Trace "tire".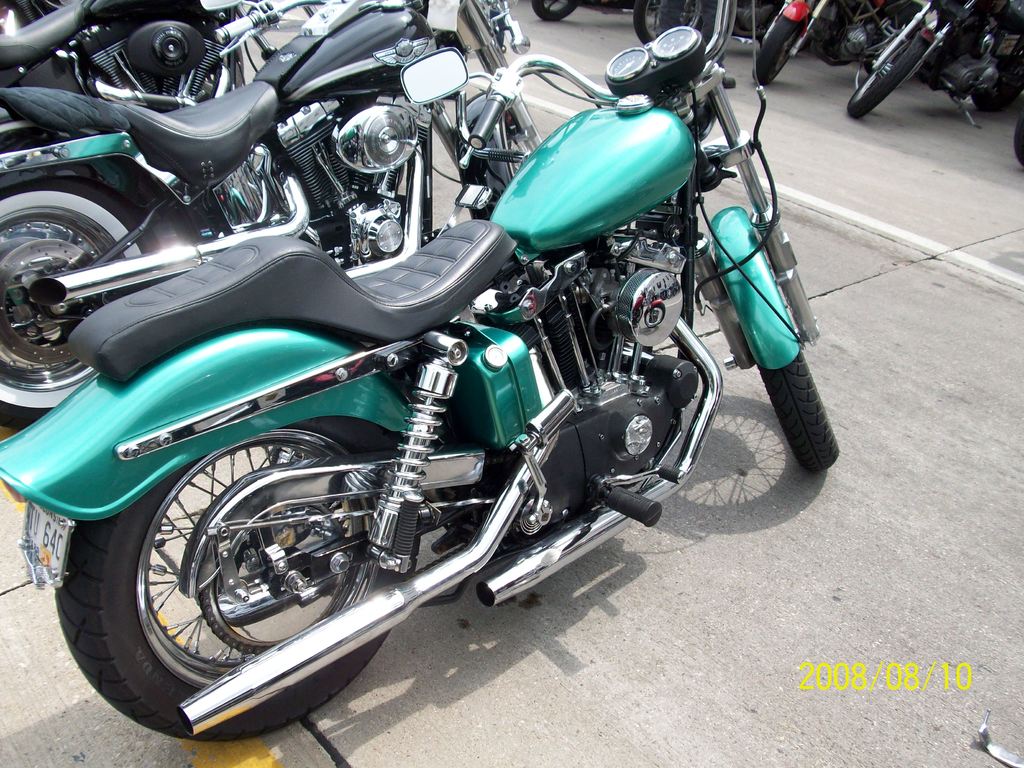
Traced to <region>0, 108, 114, 151</region>.
